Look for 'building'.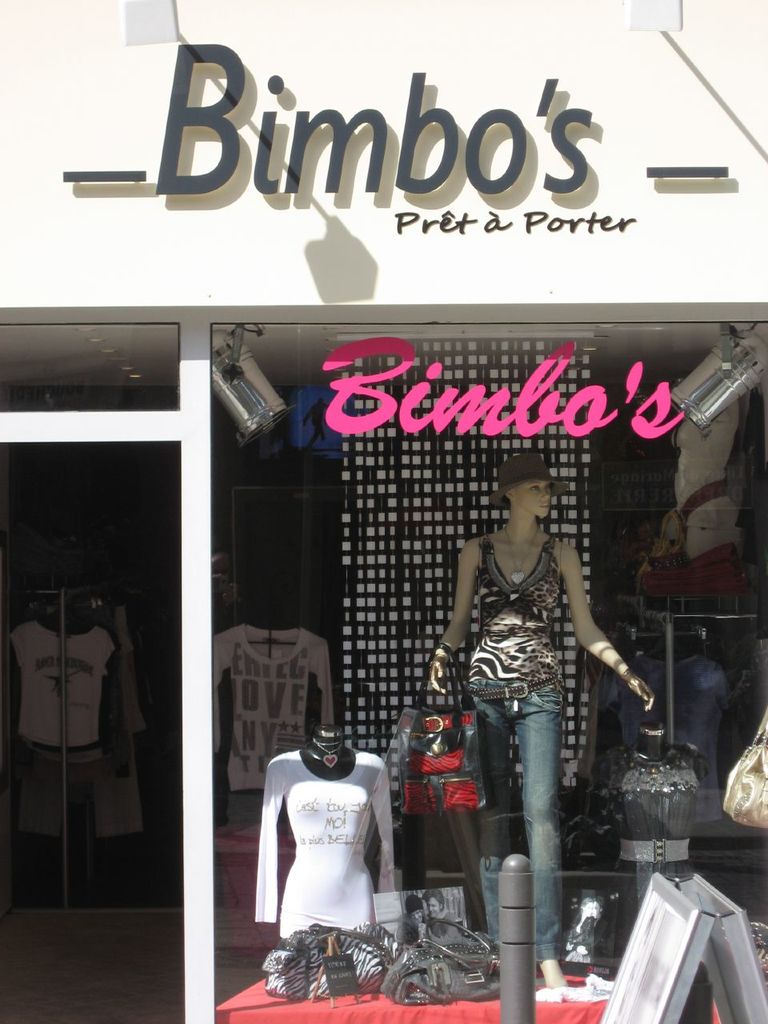
Found: <box>0,0,767,1023</box>.
